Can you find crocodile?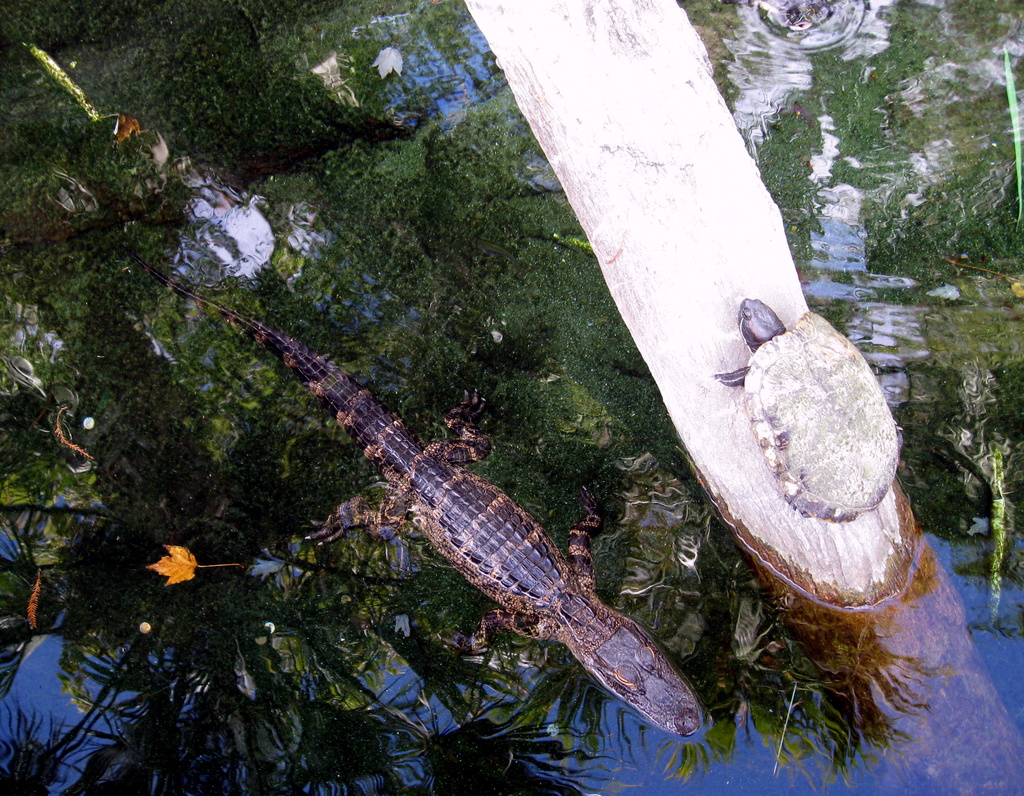
Yes, bounding box: {"left": 125, "top": 243, "right": 702, "bottom": 739}.
